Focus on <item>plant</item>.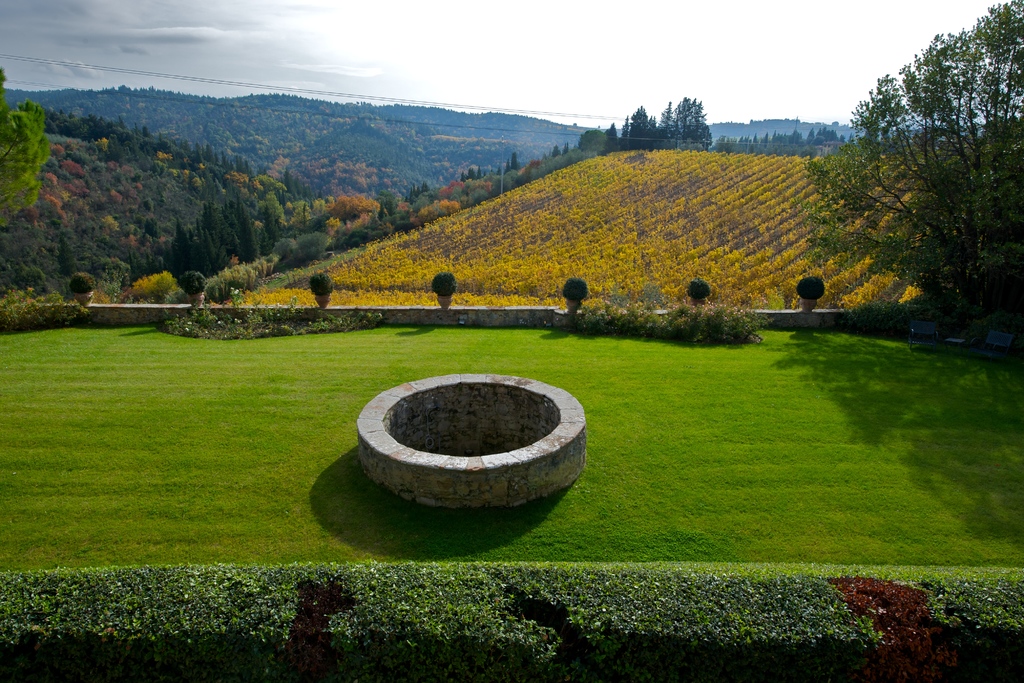
Focused at x1=568 y1=272 x2=589 y2=313.
